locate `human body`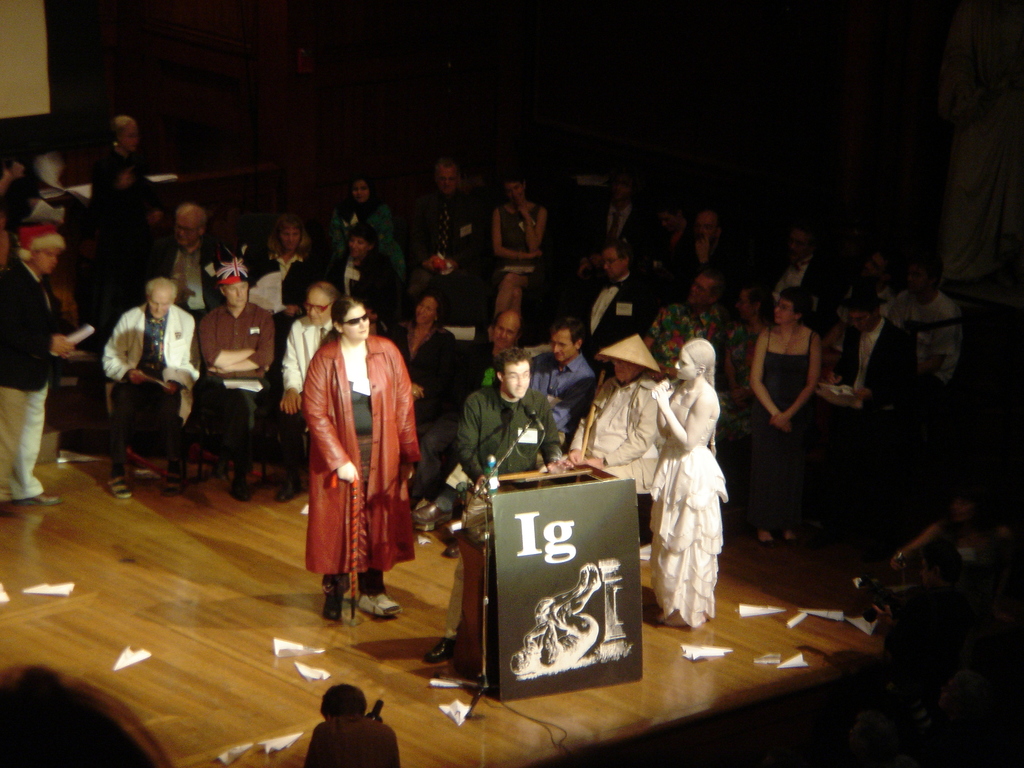
(198, 259, 278, 479)
